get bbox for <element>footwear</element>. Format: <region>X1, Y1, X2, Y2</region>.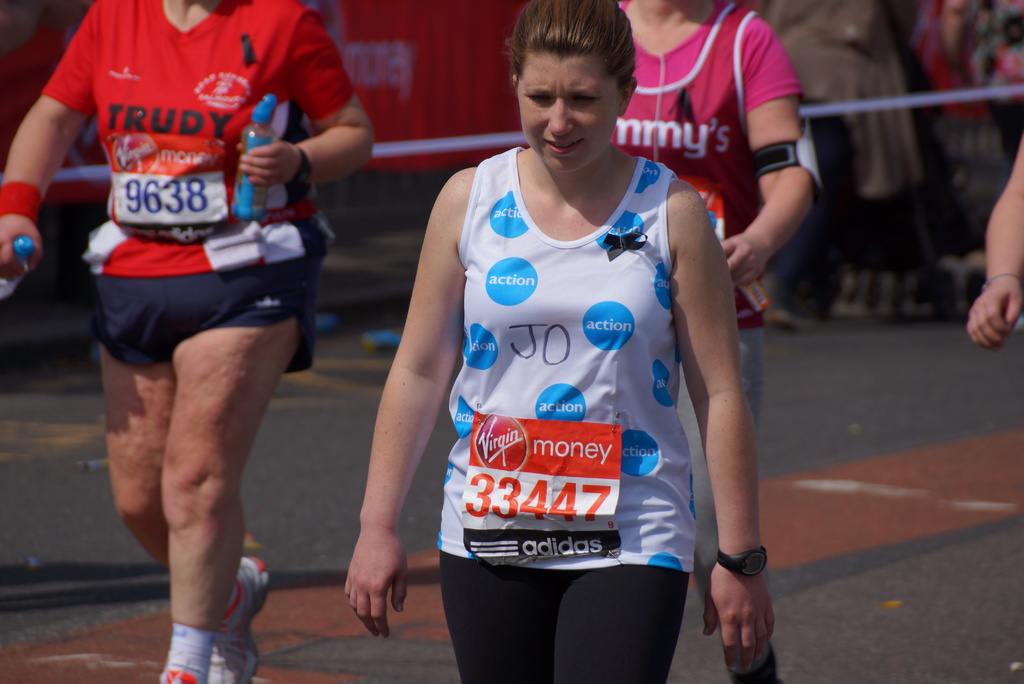
<region>156, 662, 198, 683</region>.
